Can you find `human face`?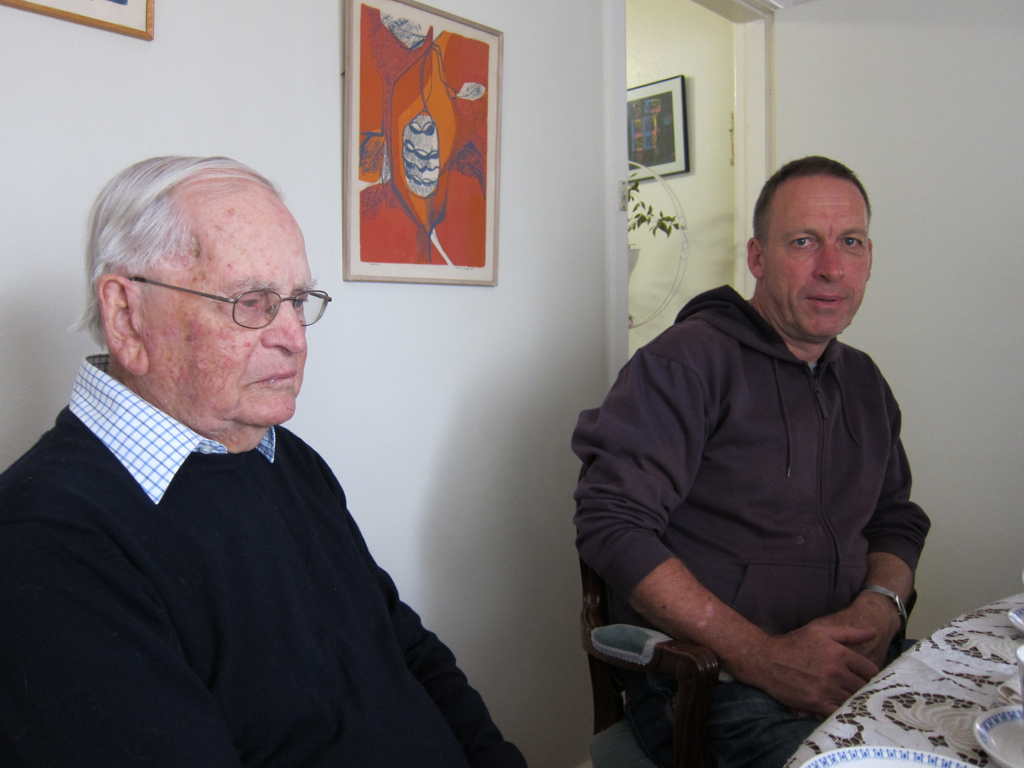
Yes, bounding box: region(143, 205, 313, 427).
